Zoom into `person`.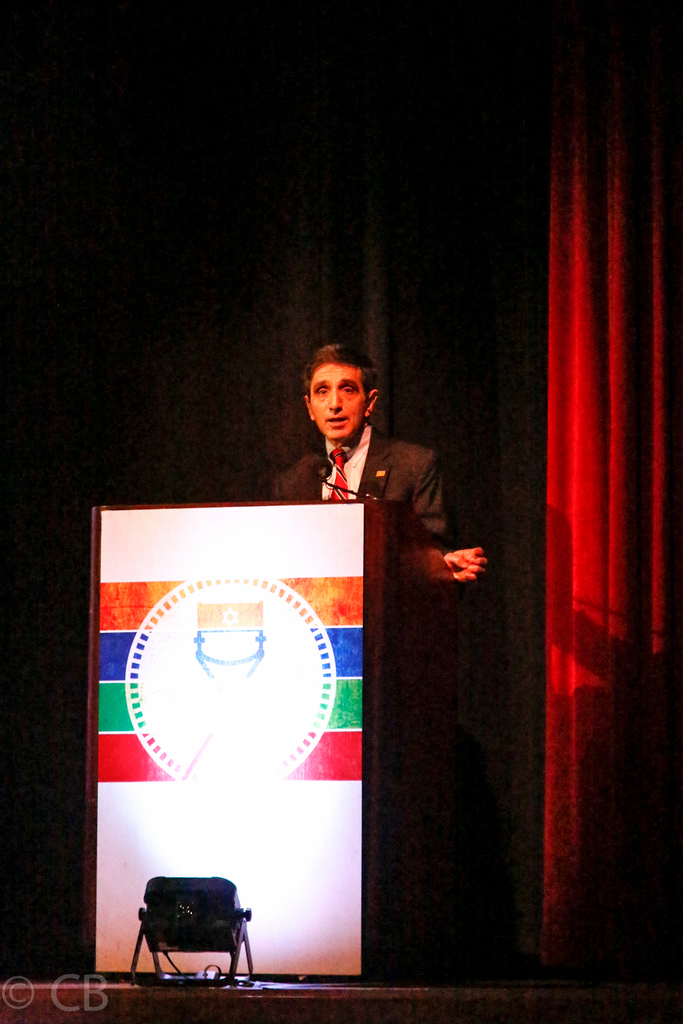
Zoom target: rect(305, 323, 482, 890).
